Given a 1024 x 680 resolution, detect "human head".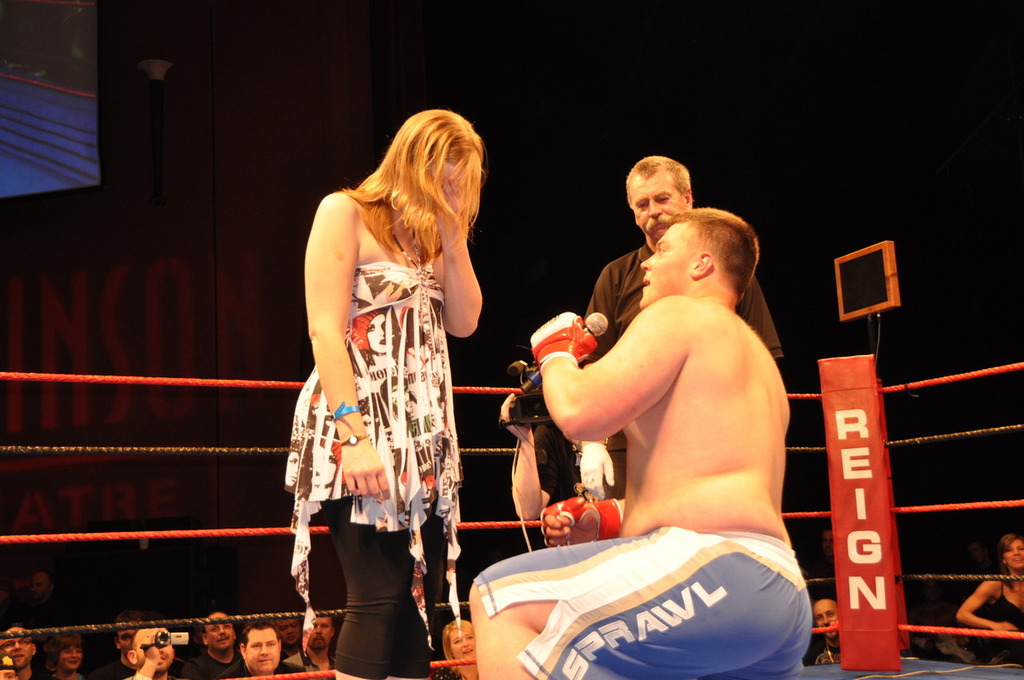
128, 624, 175, 673.
